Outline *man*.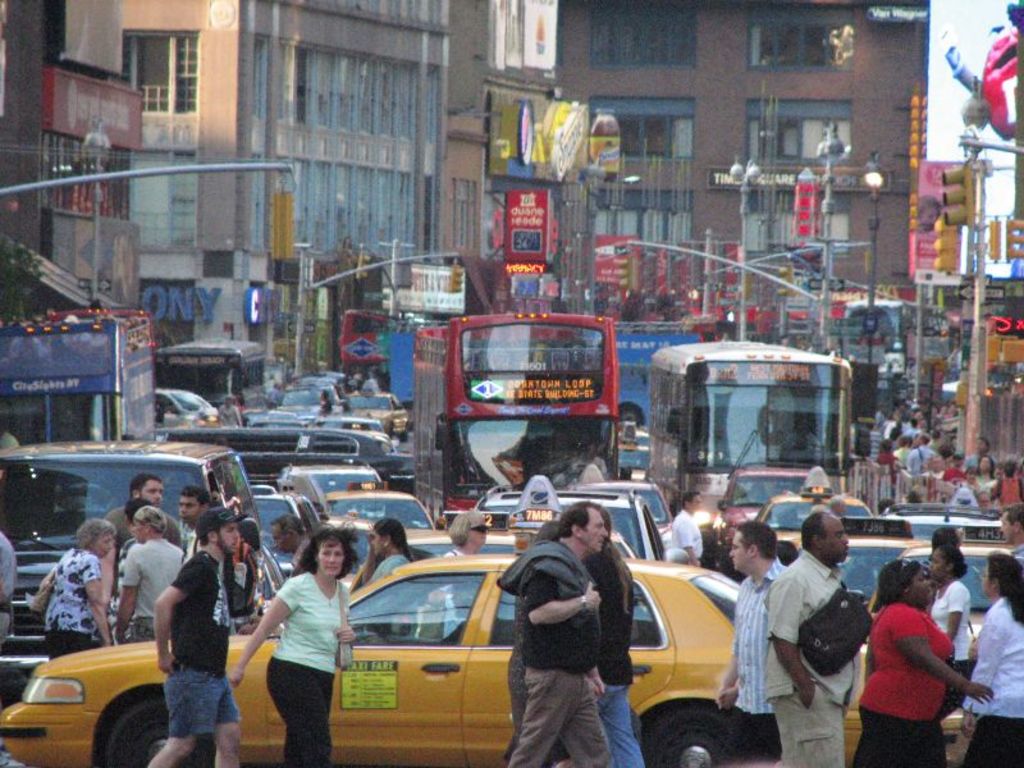
Outline: 269/378/284/406.
